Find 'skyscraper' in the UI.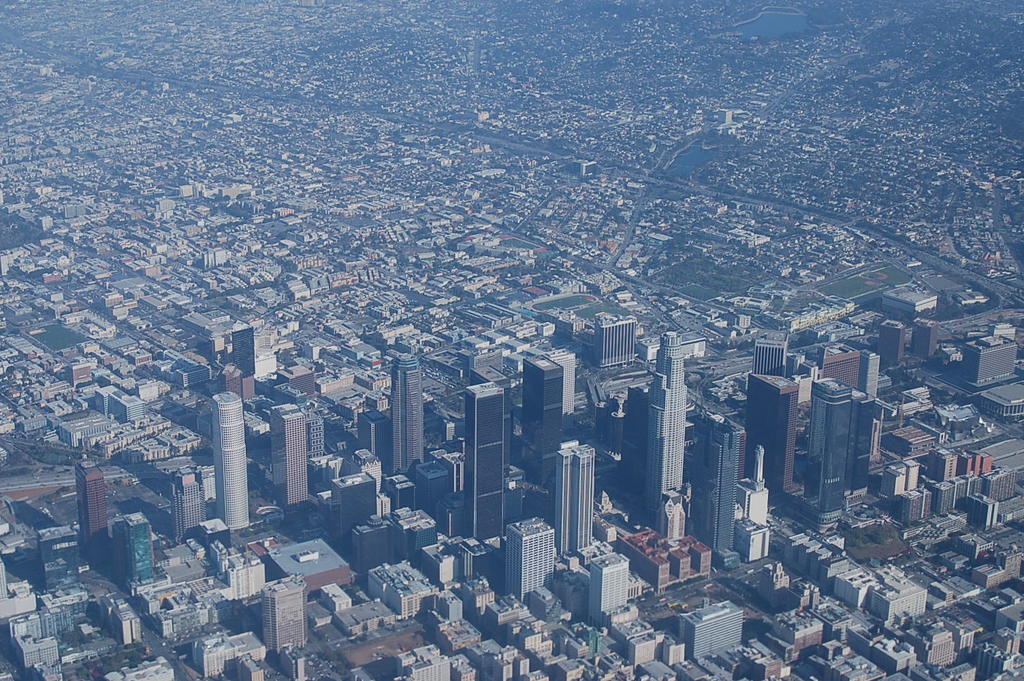
UI element at pyautogui.locateOnScreen(269, 404, 306, 506).
